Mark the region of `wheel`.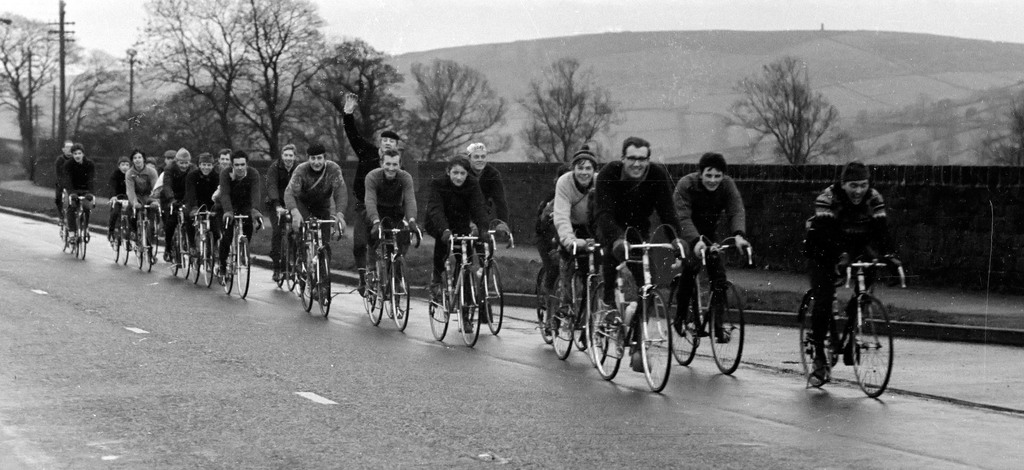
Region: [799, 293, 854, 382].
